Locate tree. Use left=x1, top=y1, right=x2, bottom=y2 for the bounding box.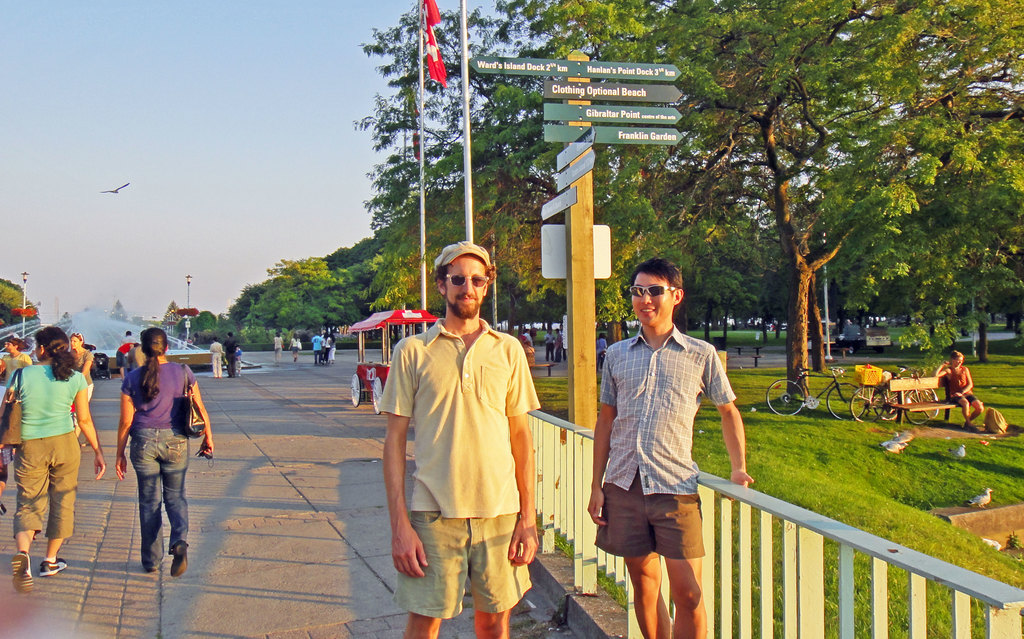
left=109, top=301, right=132, bottom=321.
